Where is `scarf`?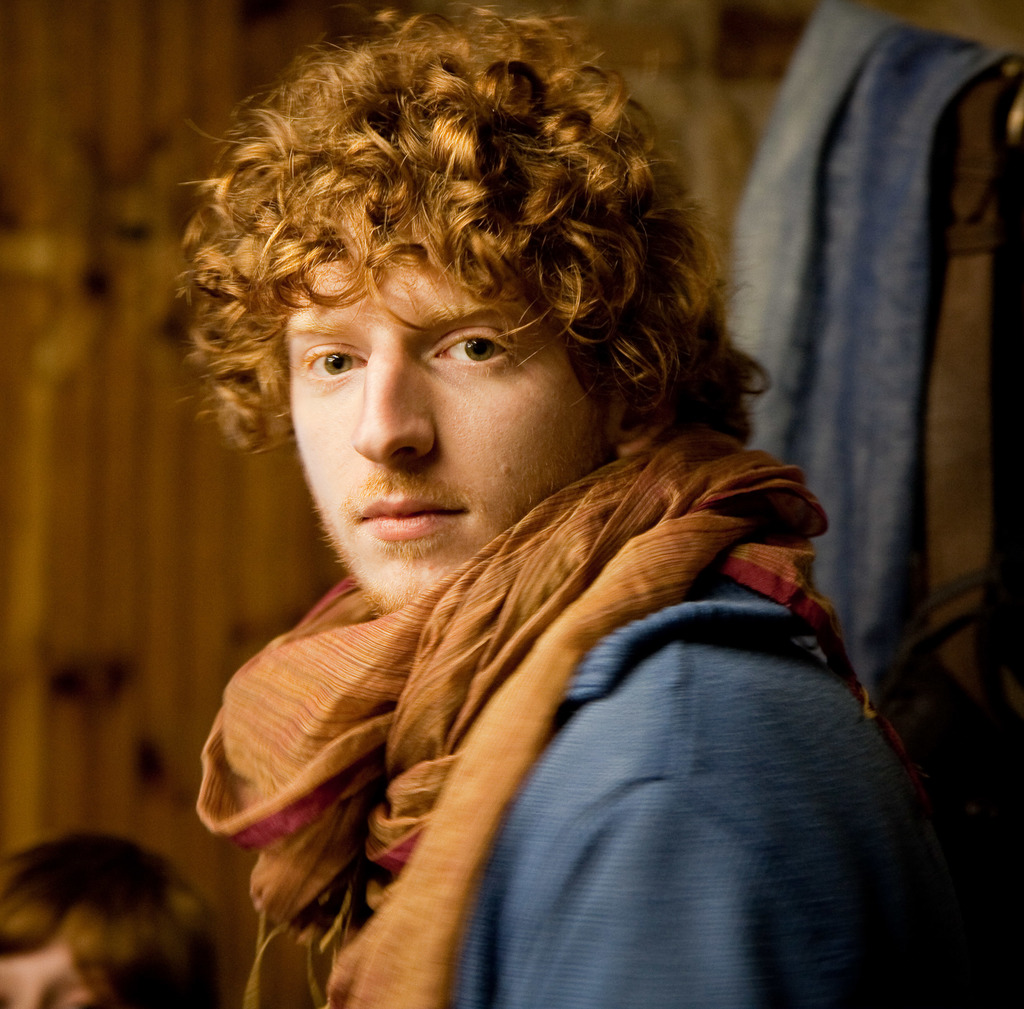
box=[168, 409, 878, 1008].
